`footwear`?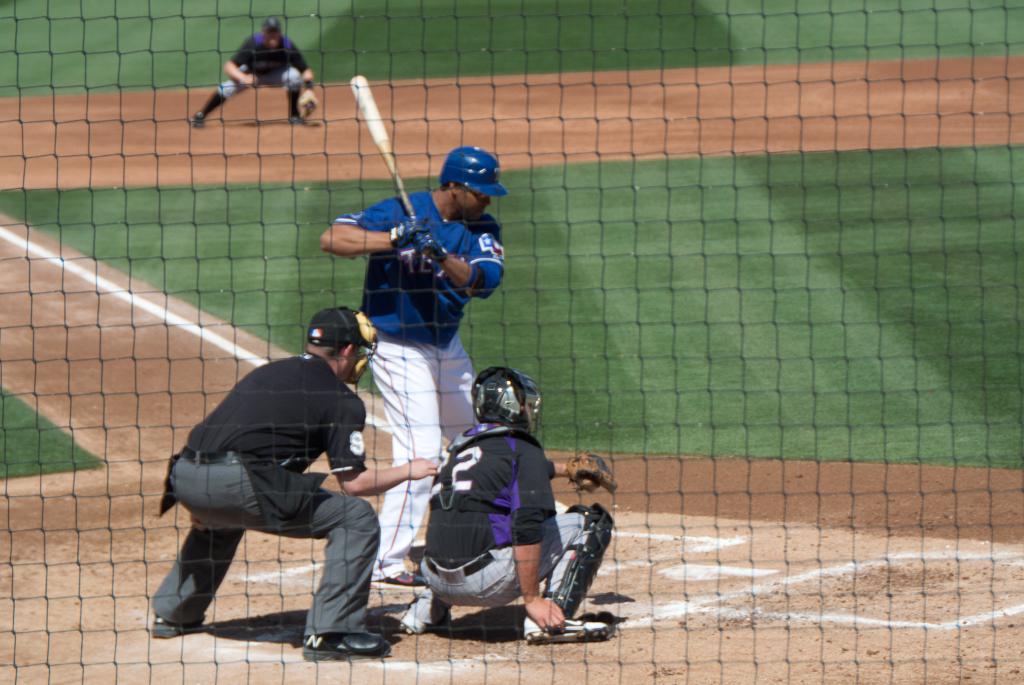
bbox(520, 616, 613, 650)
